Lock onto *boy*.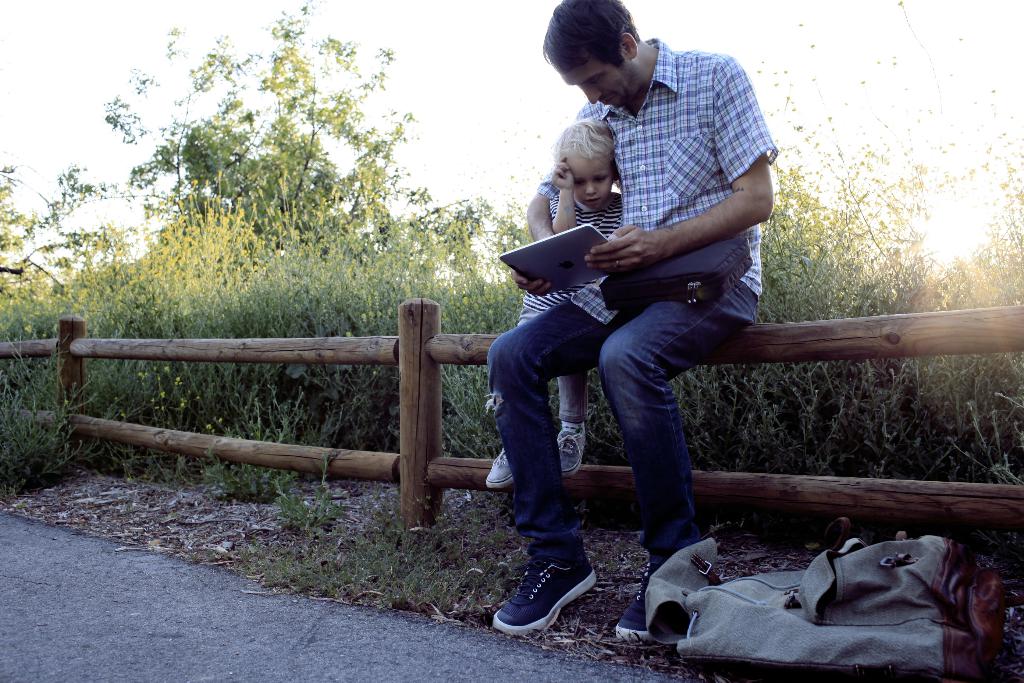
Locked: (486,120,620,490).
